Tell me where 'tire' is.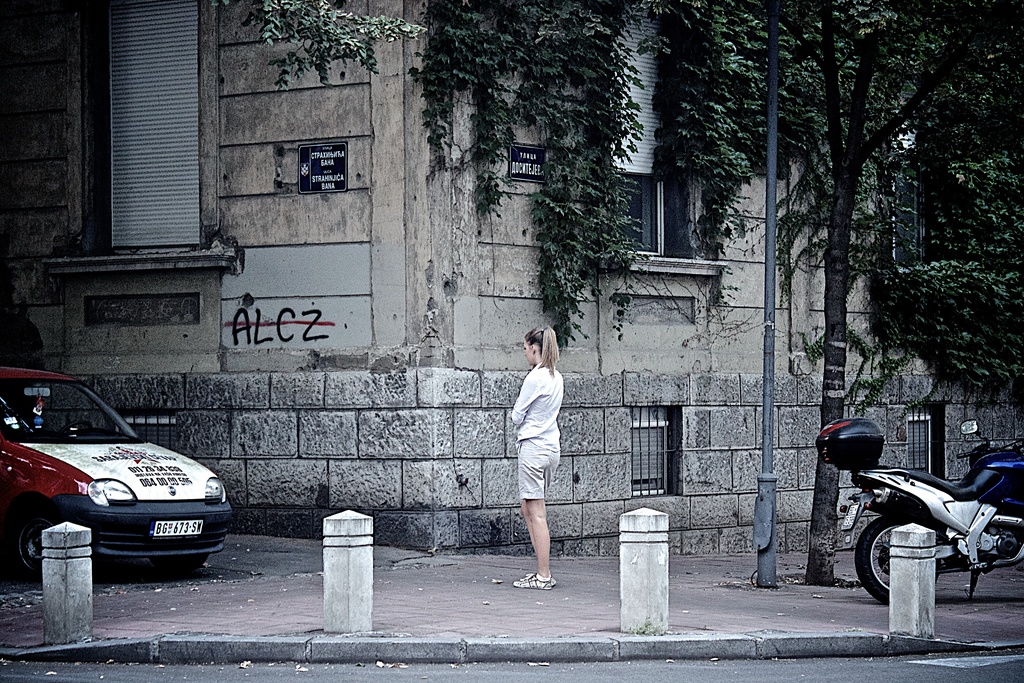
'tire' is at <bbox>0, 503, 73, 572</bbox>.
